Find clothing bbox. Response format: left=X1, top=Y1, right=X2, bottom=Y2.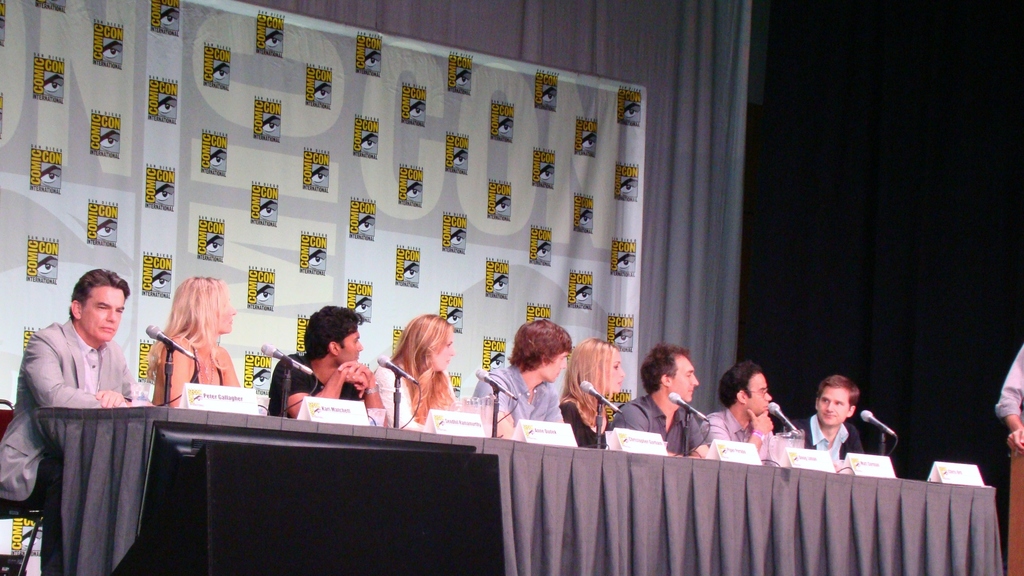
left=0, top=317, right=146, bottom=575.
